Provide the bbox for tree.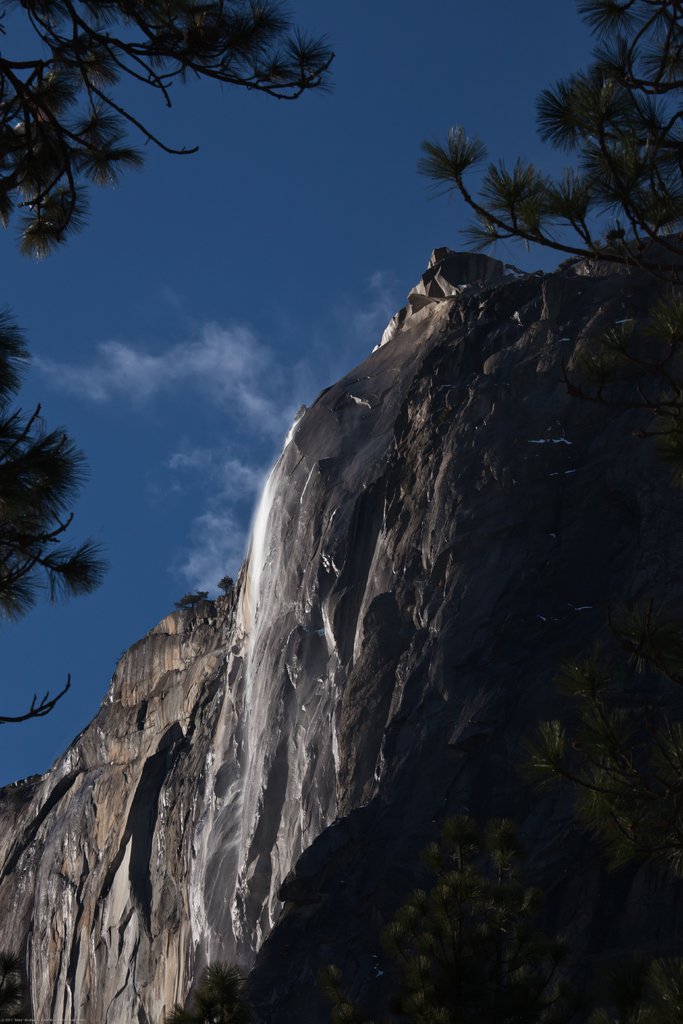
[163, 589, 682, 1023].
